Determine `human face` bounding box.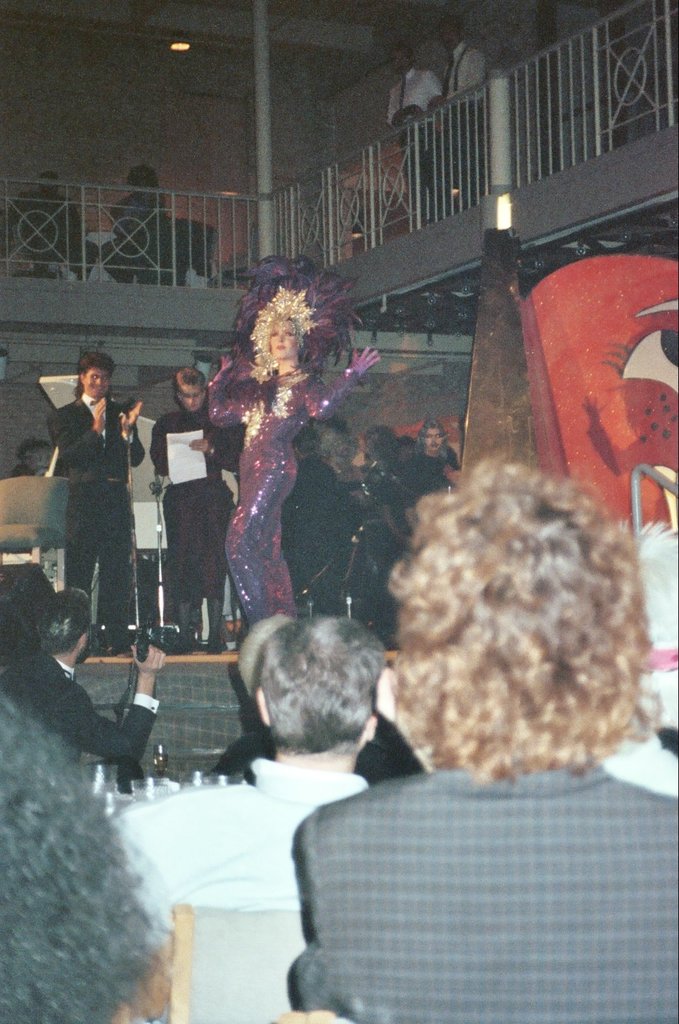
Determined: x1=86 y1=372 x2=111 y2=400.
